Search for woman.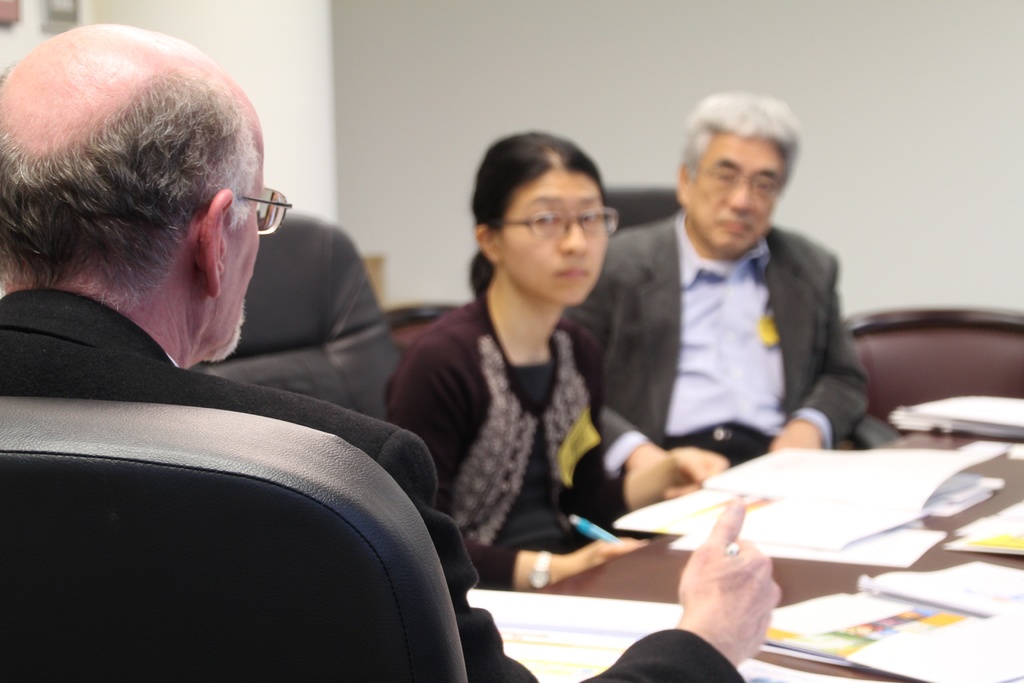
Found at locate(390, 140, 653, 616).
